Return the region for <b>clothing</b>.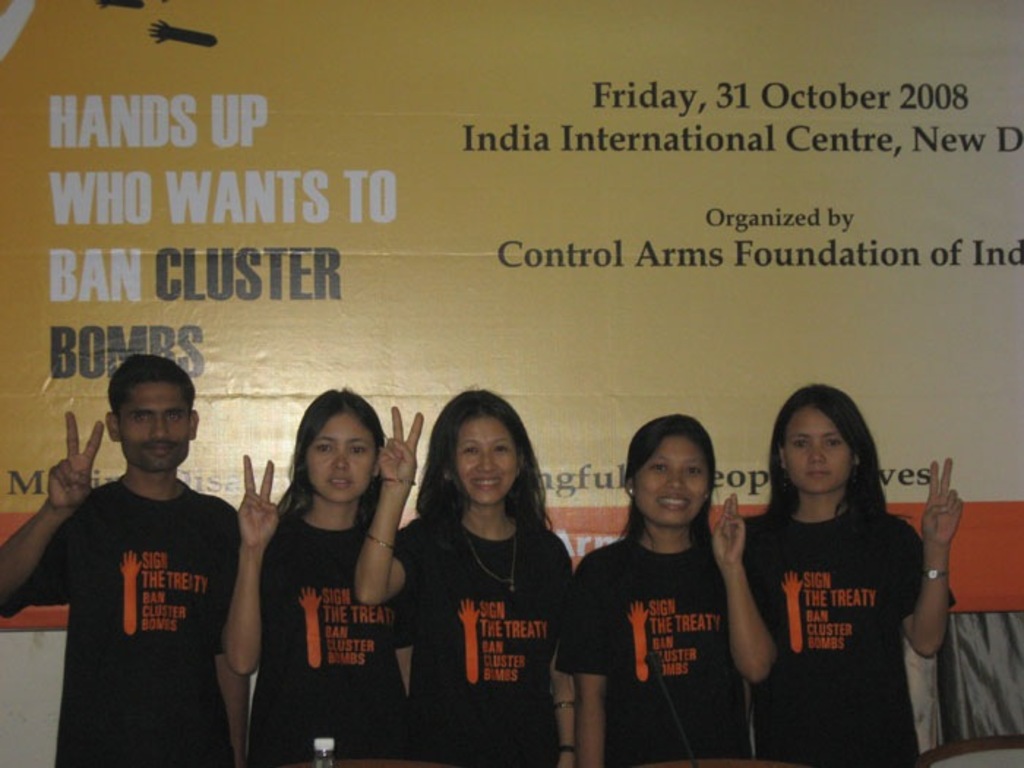
bbox=[396, 511, 573, 764].
